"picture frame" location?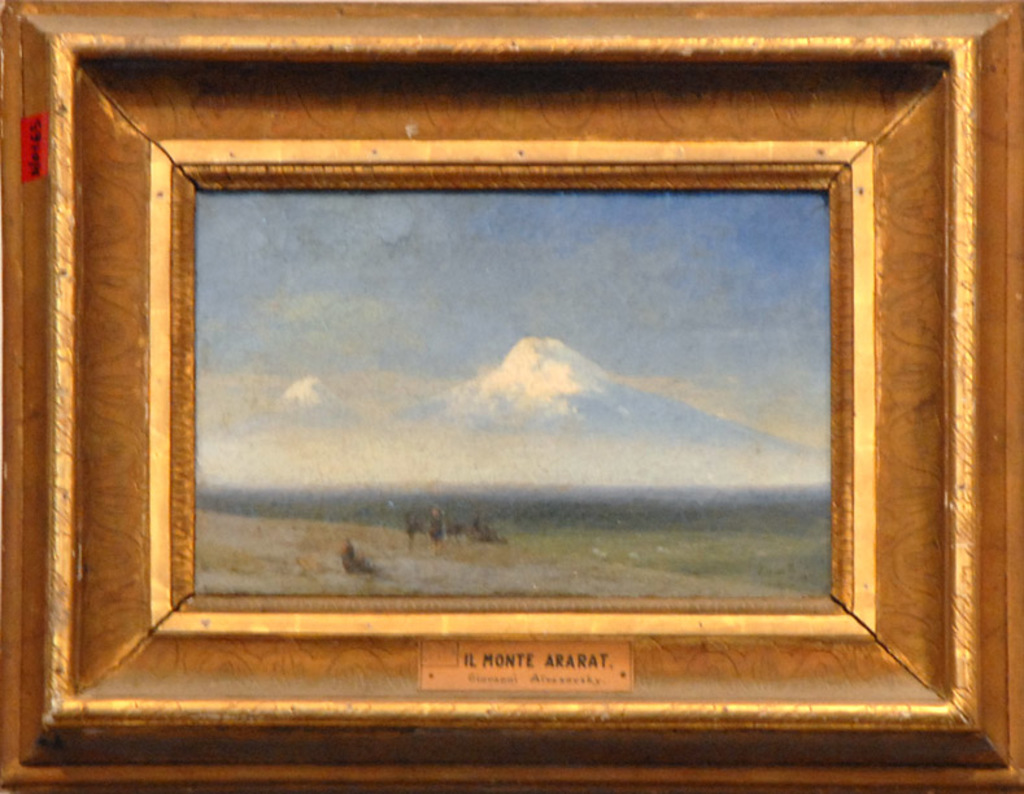
BBox(1, 0, 1023, 791)
